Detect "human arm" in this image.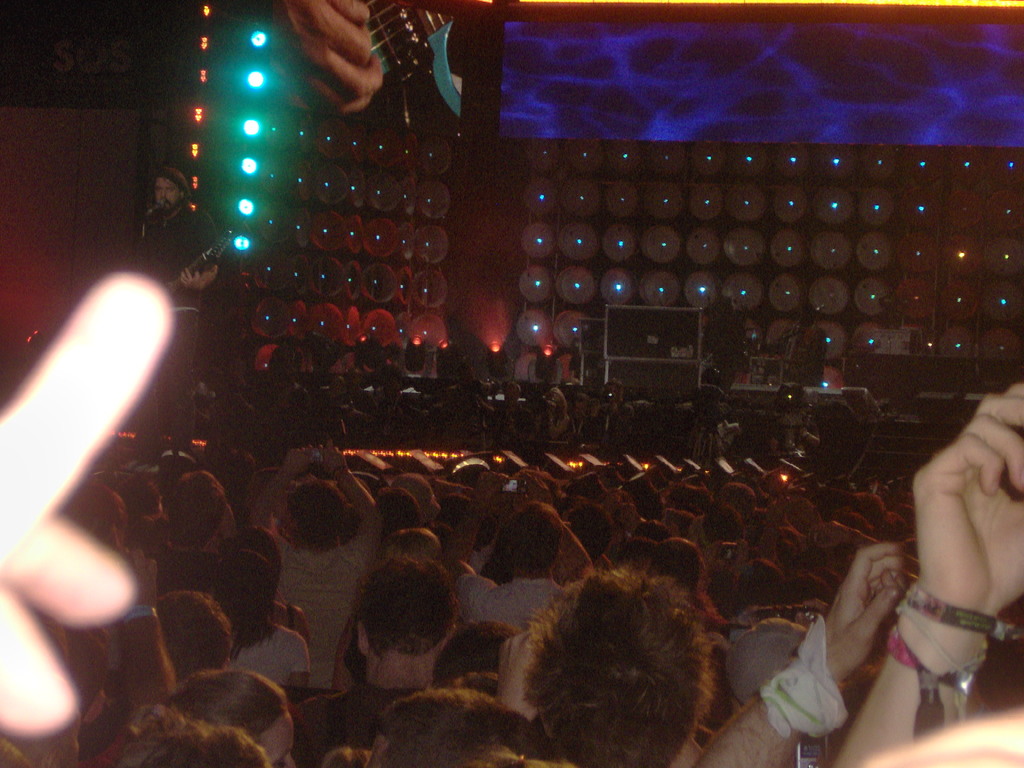
Detection: <bbox>689, 542, 903, 767</bbox>.
